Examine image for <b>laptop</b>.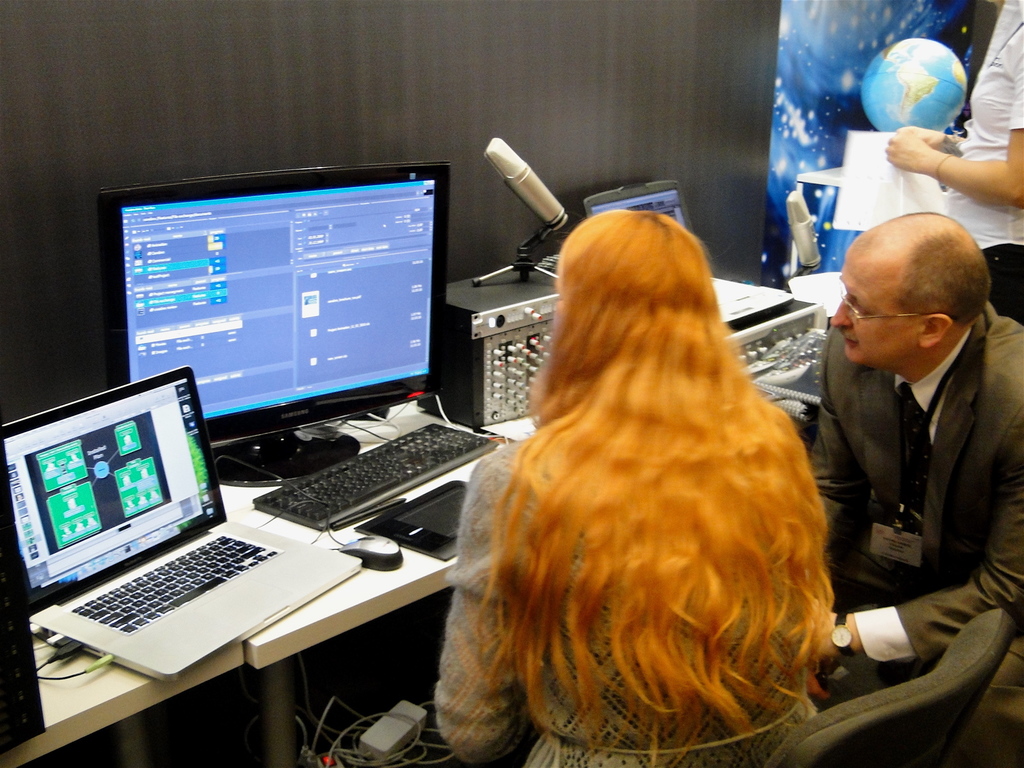
Examination result: {"left": 588, "top": 182, "right": 795, "bottom": 322}.
